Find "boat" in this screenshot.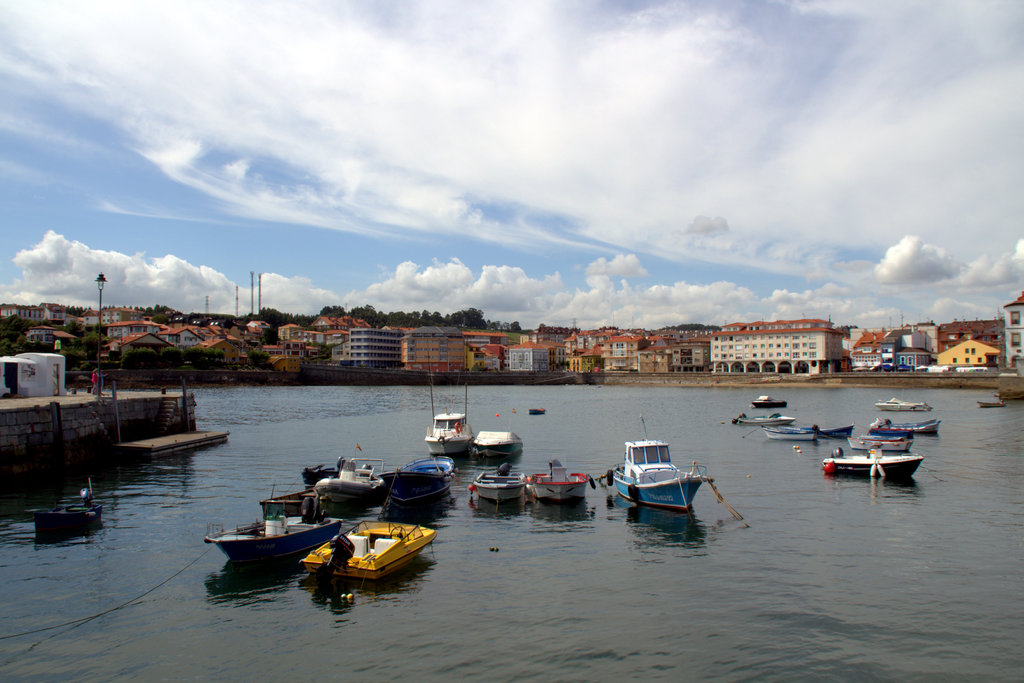
The bounding box for "boat" is {"left": 295, "top": 520, "right": 434, "bottom": 586}.
